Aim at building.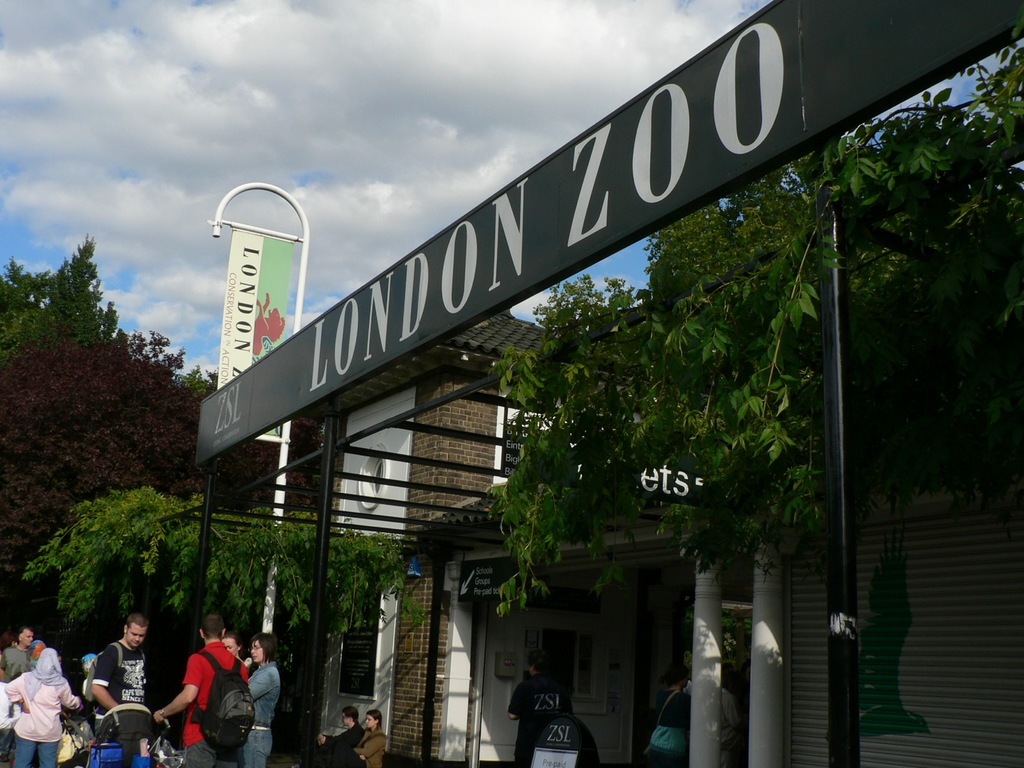
Aimed at pyautogui.locateOnScreen(321, 311, 786, 767).
